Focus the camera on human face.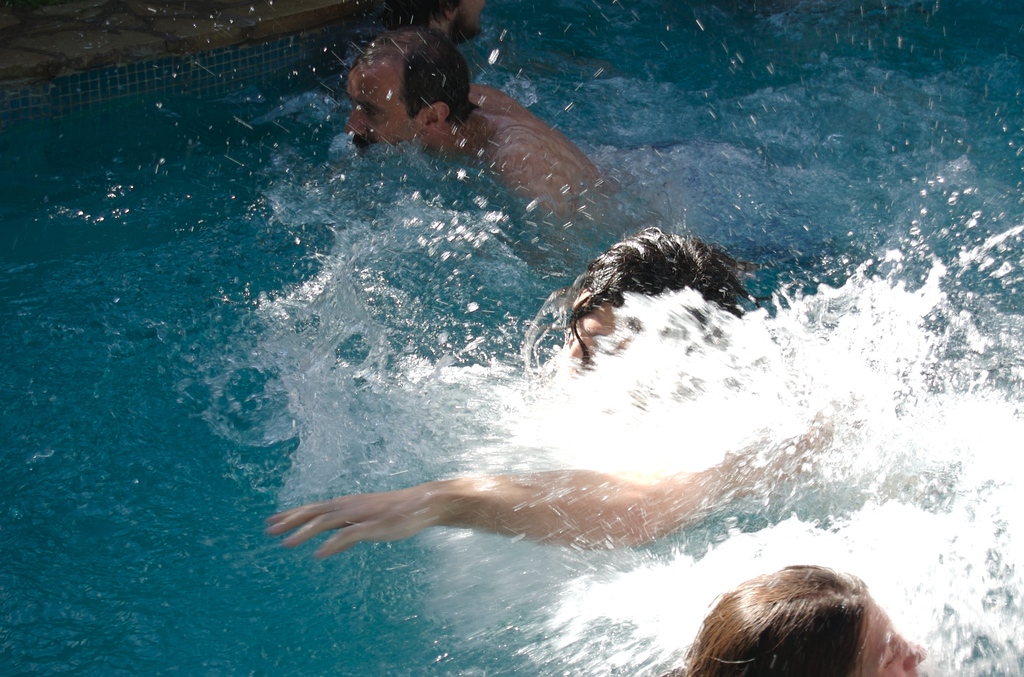
Focus region: x1=346 y1=65 x2=419 y2=152.
